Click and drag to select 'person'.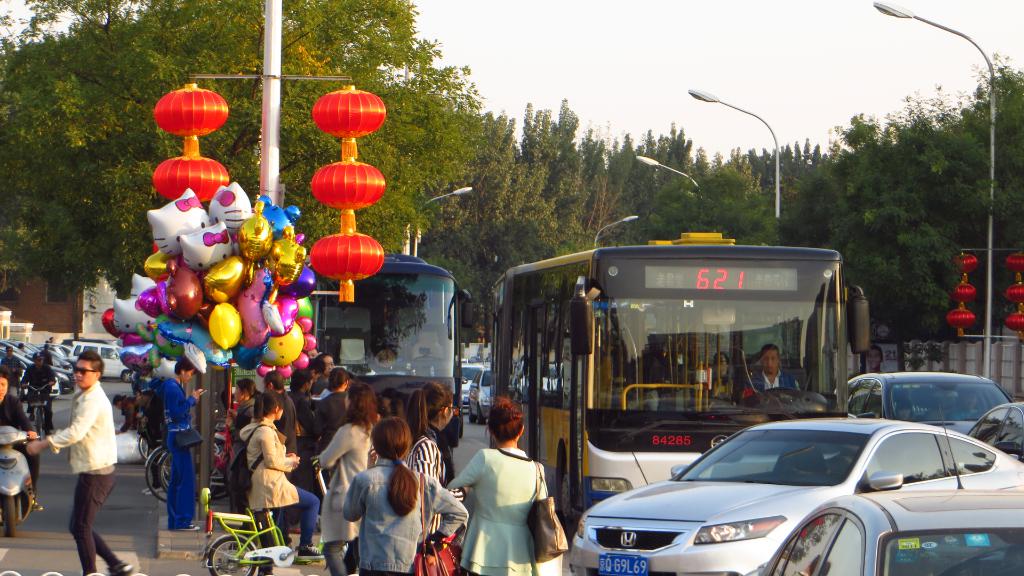
Selection: rect(304, 371, 394, 575).
